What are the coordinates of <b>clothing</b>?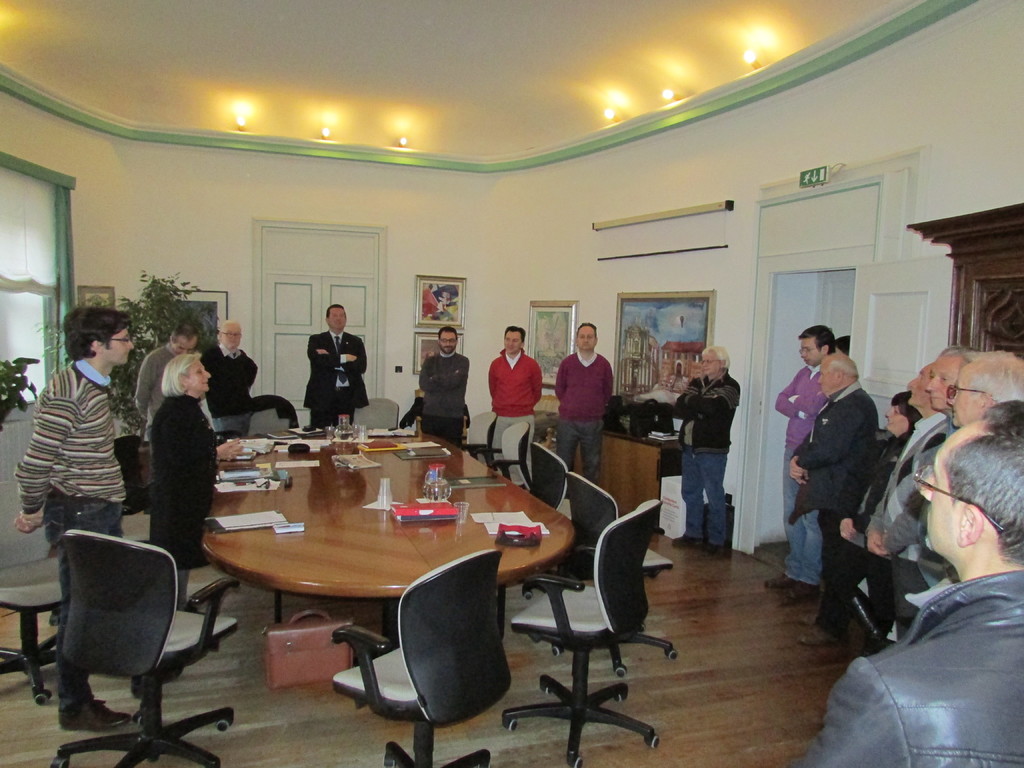
left=779, top=560, right=1023, bottom=766.
